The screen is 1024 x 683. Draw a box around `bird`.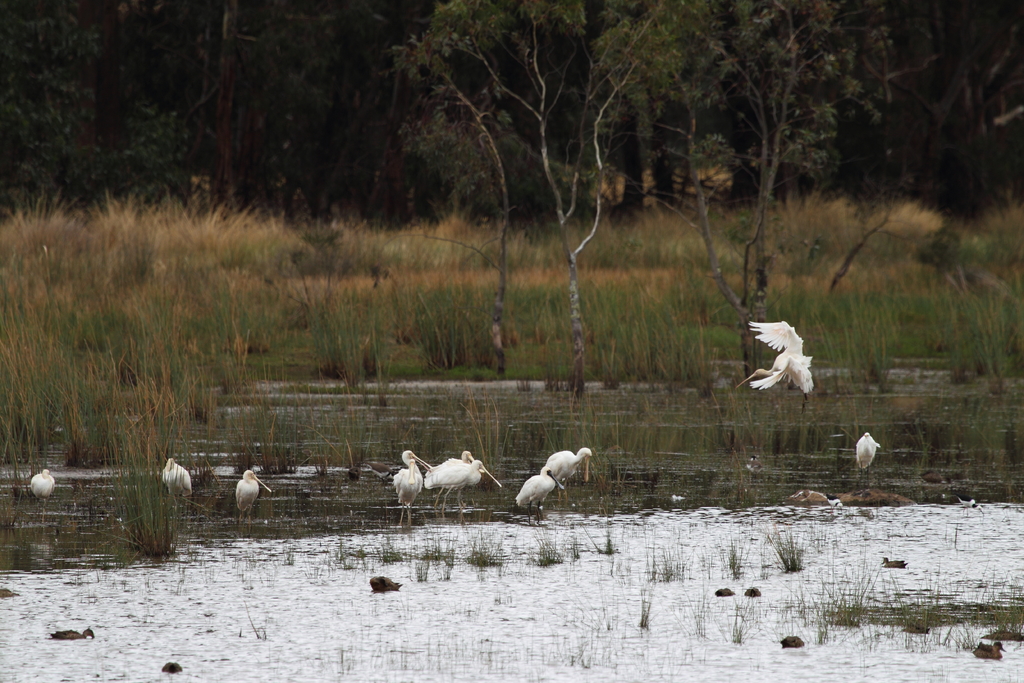
crop(424, 466, 507, 513).
